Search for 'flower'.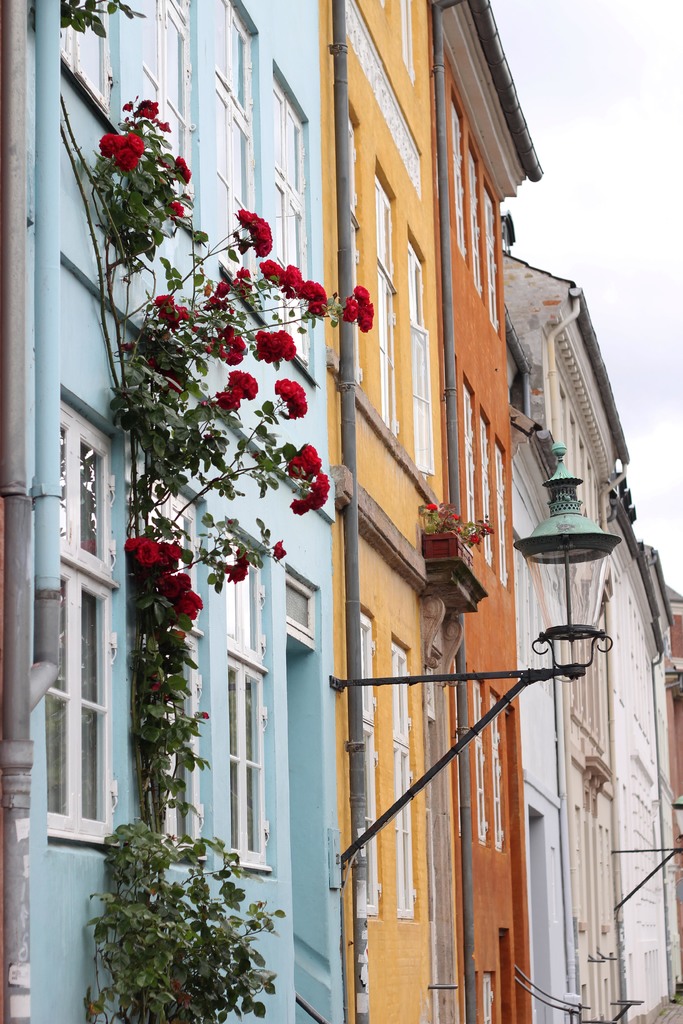
Found at x1=483, y1=521, x2=490, y2=533.
